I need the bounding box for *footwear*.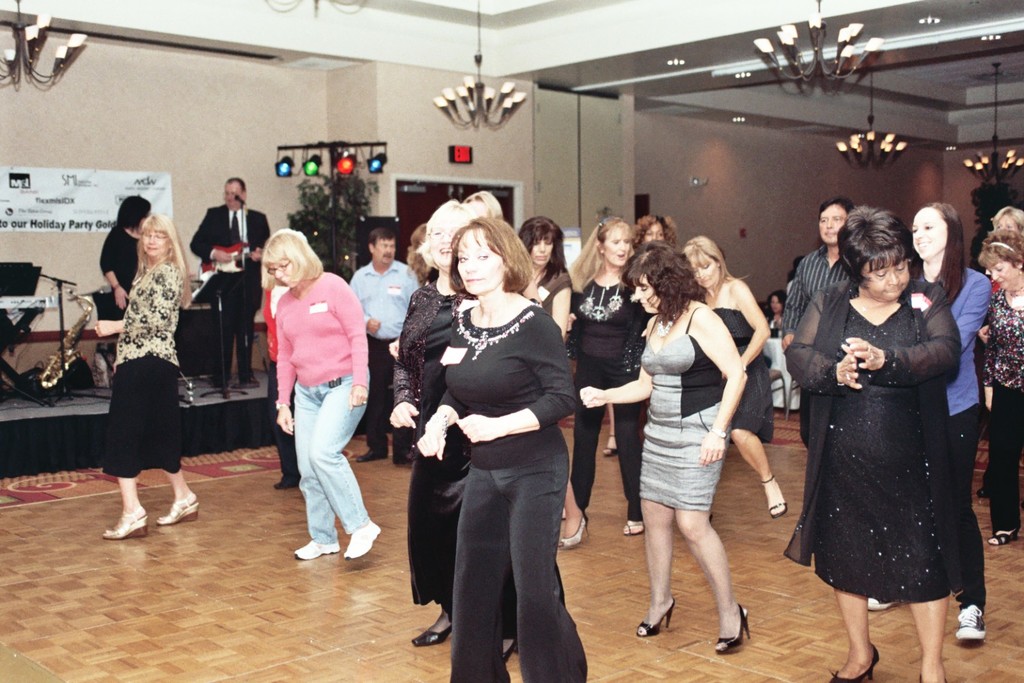
Here it is: x1=868 y1=596 x2=900 y2=612.
